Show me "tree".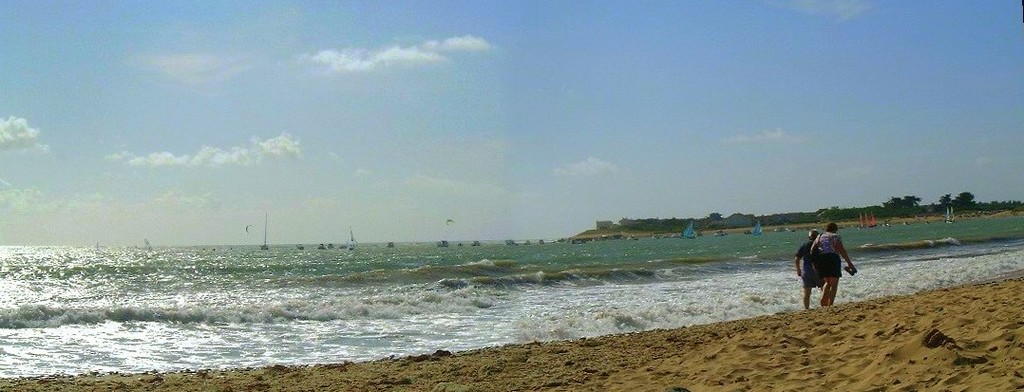
"tree" is here: 936, 187, 977, 213.
